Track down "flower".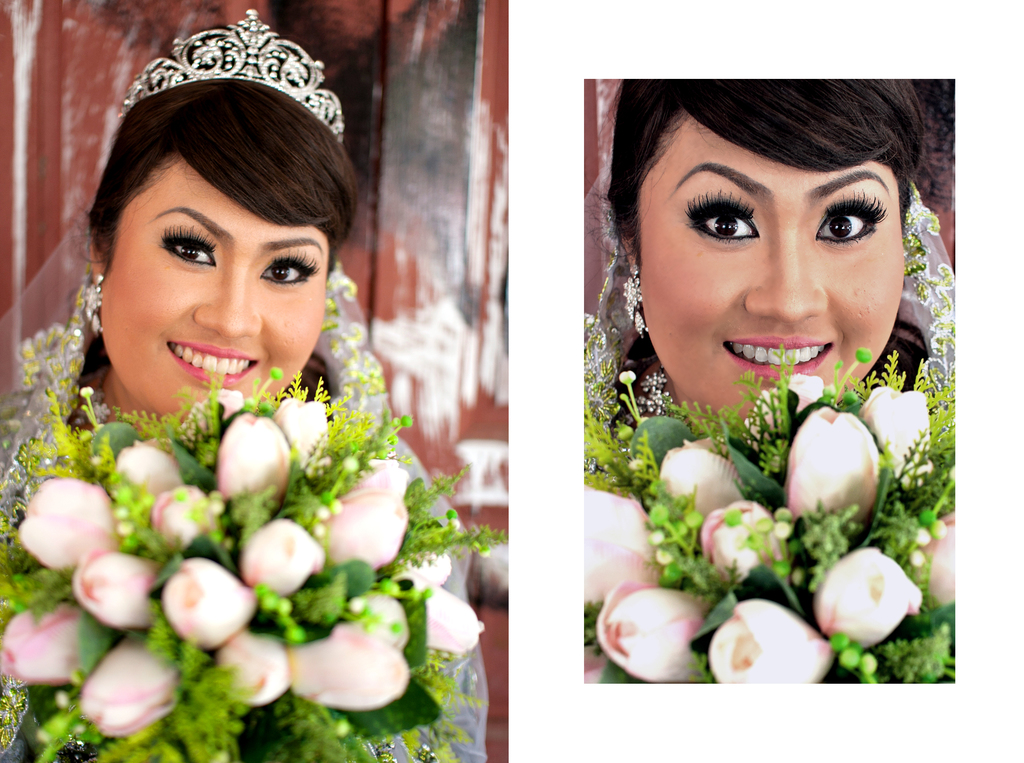
Tracked to <region>319, 490, 399, 571</region>.
